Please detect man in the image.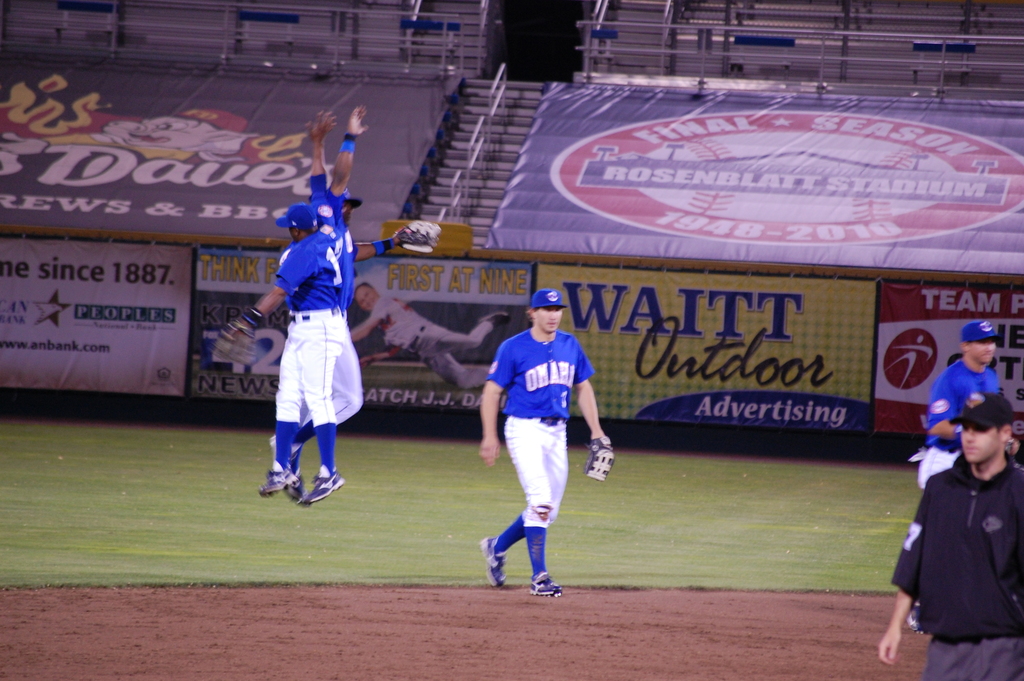
215/108/346/509.
